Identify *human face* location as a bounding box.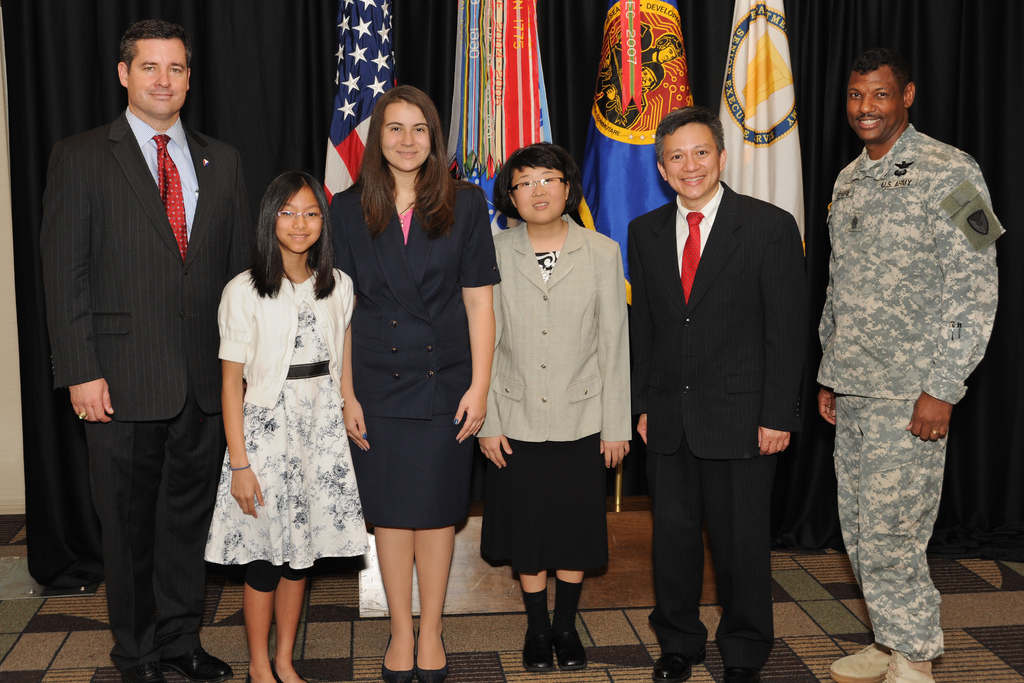
279/186/321/253.
